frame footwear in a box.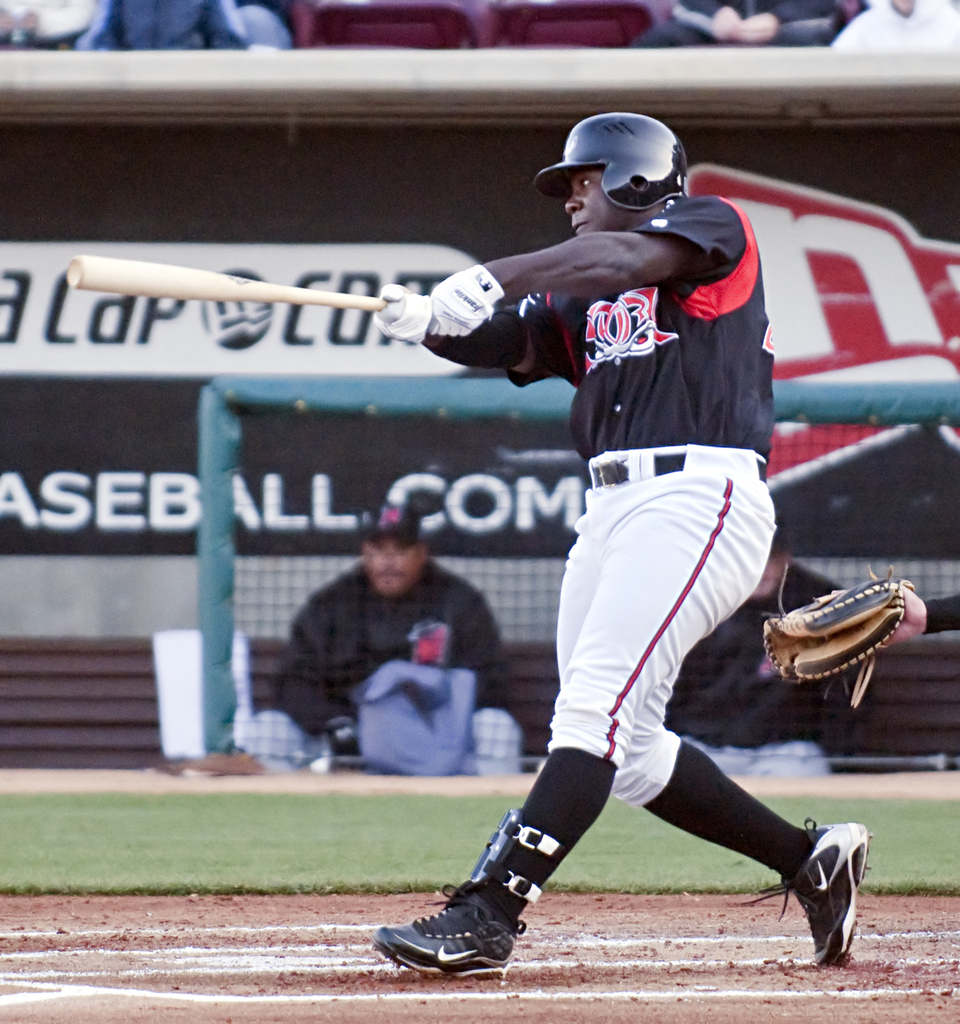
<bbox>774, 824, 877, 936</bbox>.
